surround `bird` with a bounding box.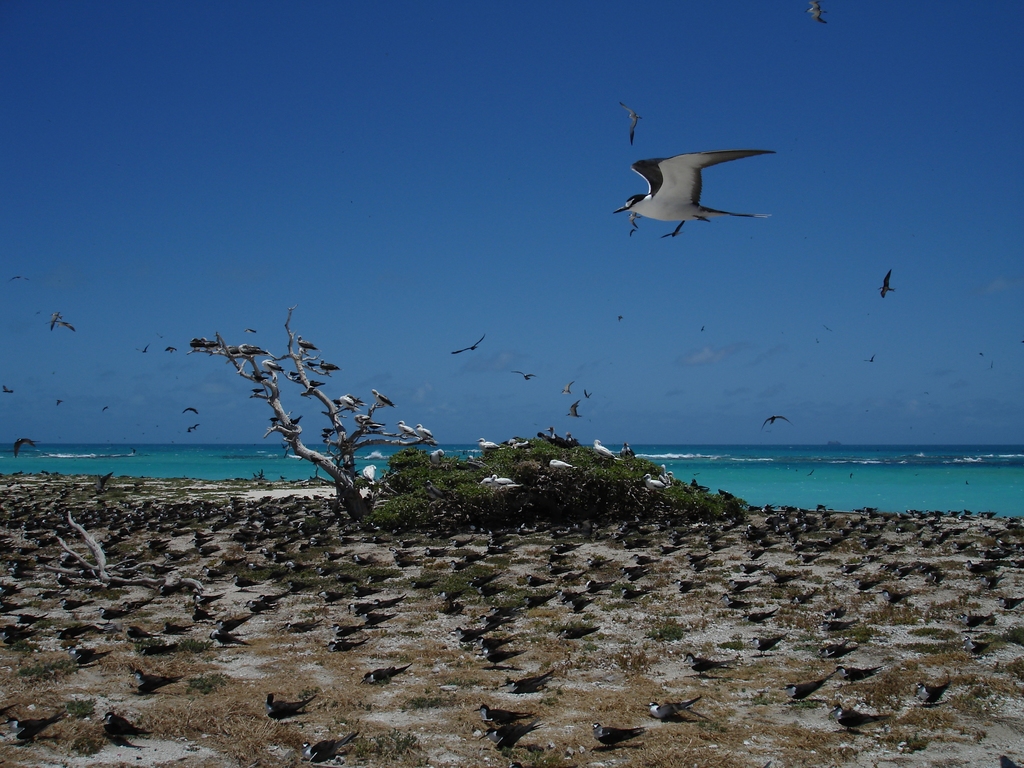
(474,706,541,727).
